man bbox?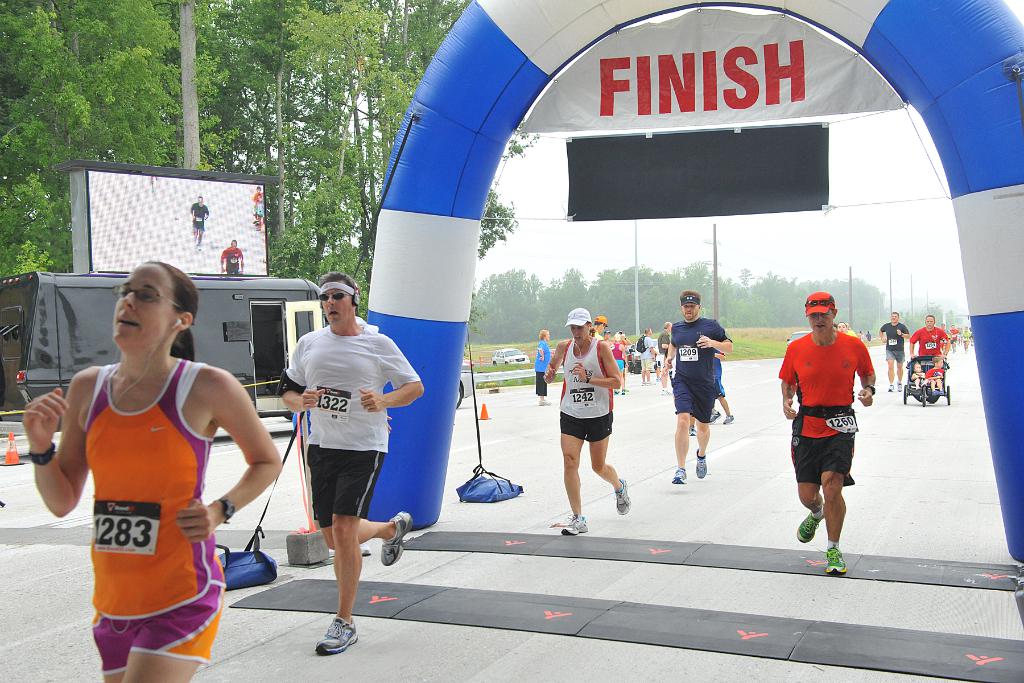
pyautogui.locateOnScreen(653, 289, 729, 483)
